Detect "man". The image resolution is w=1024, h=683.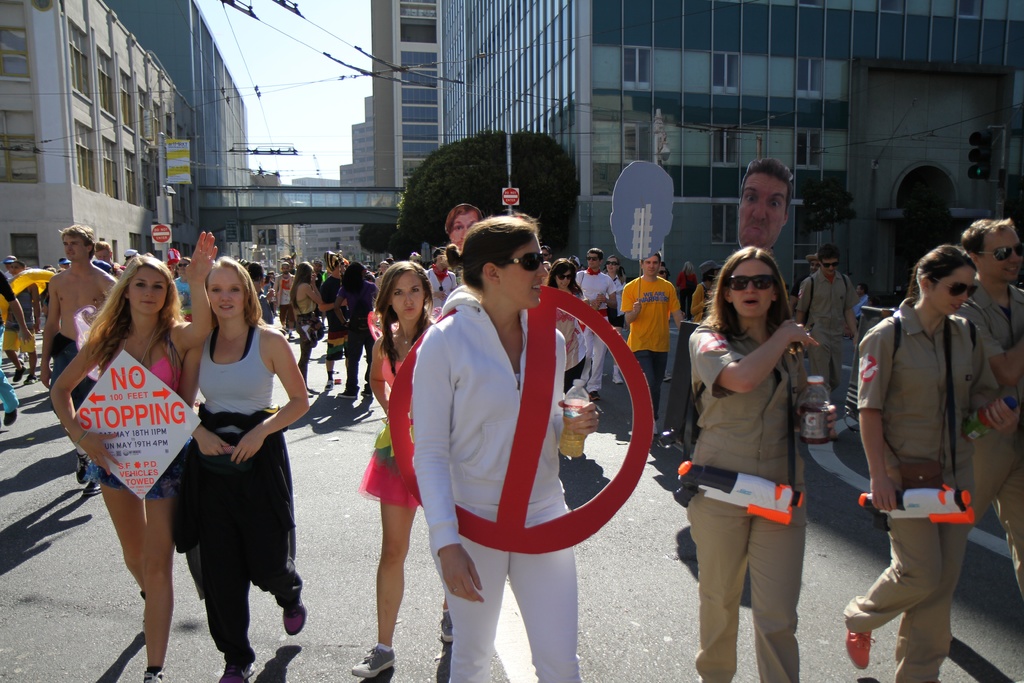
select_region(403, 226, 596, 682).
